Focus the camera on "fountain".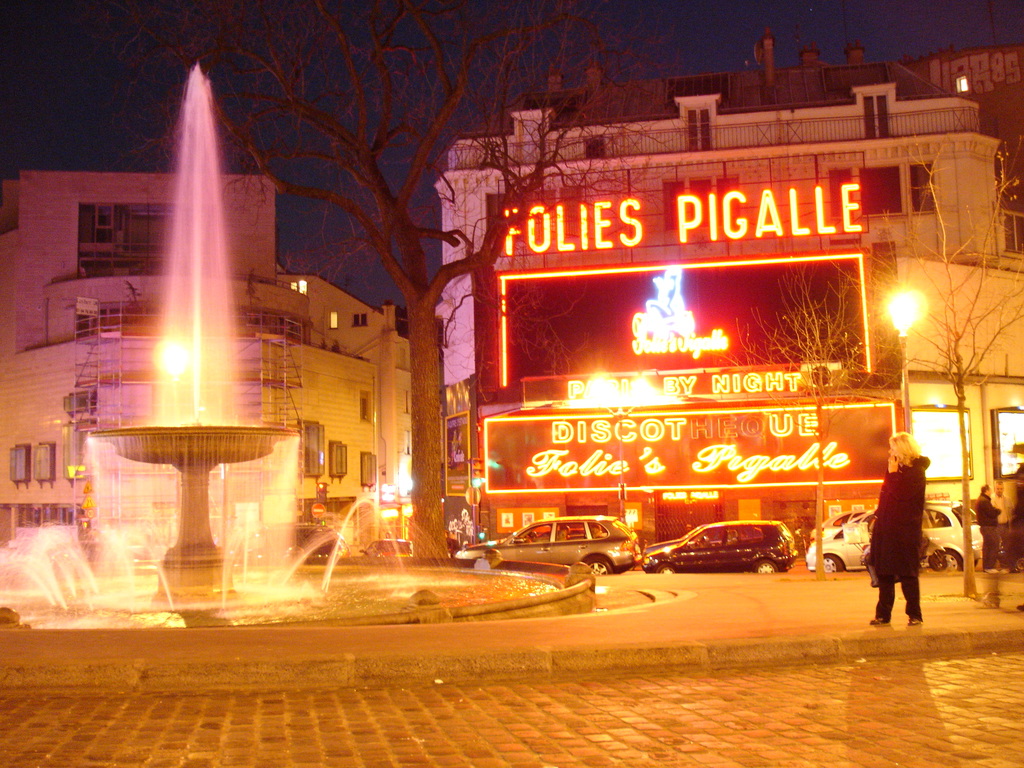
Focus region: 35, 54, 346, 616.
